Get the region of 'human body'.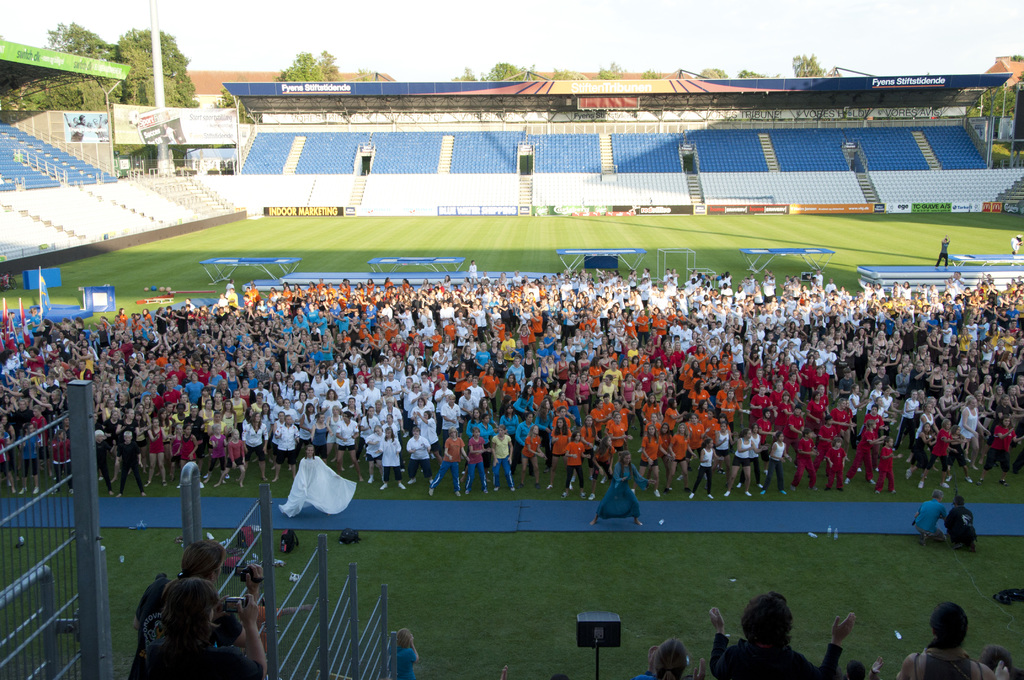
{"x1": 684, "y1": 311, "x2": 698, "y2": 327}.
